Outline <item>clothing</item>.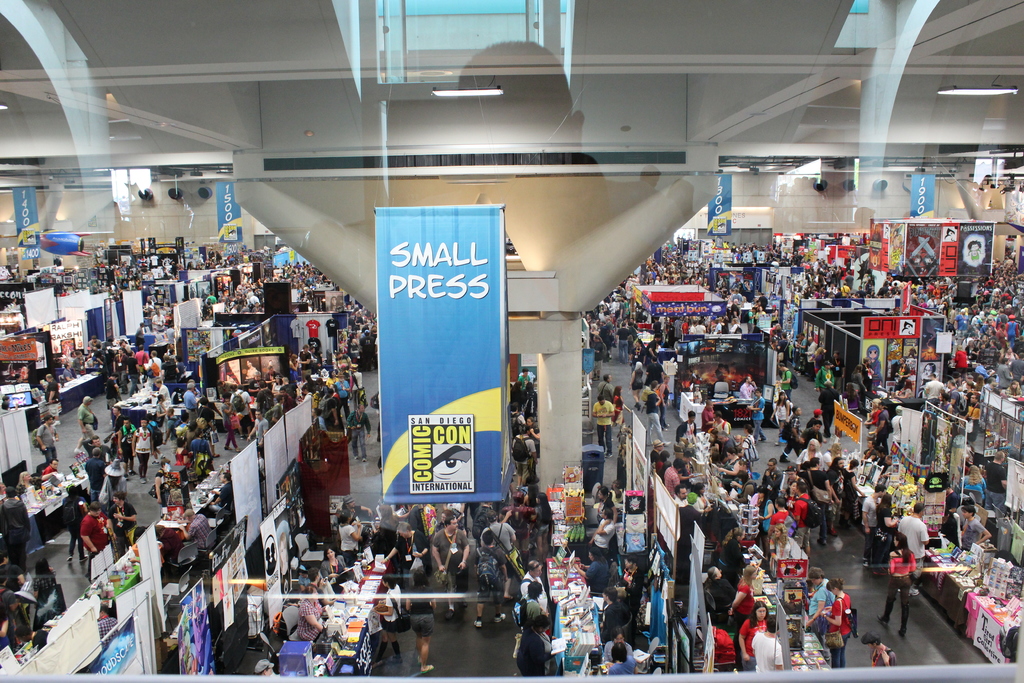
Outline: bbox(923, 380, 948, 405).
